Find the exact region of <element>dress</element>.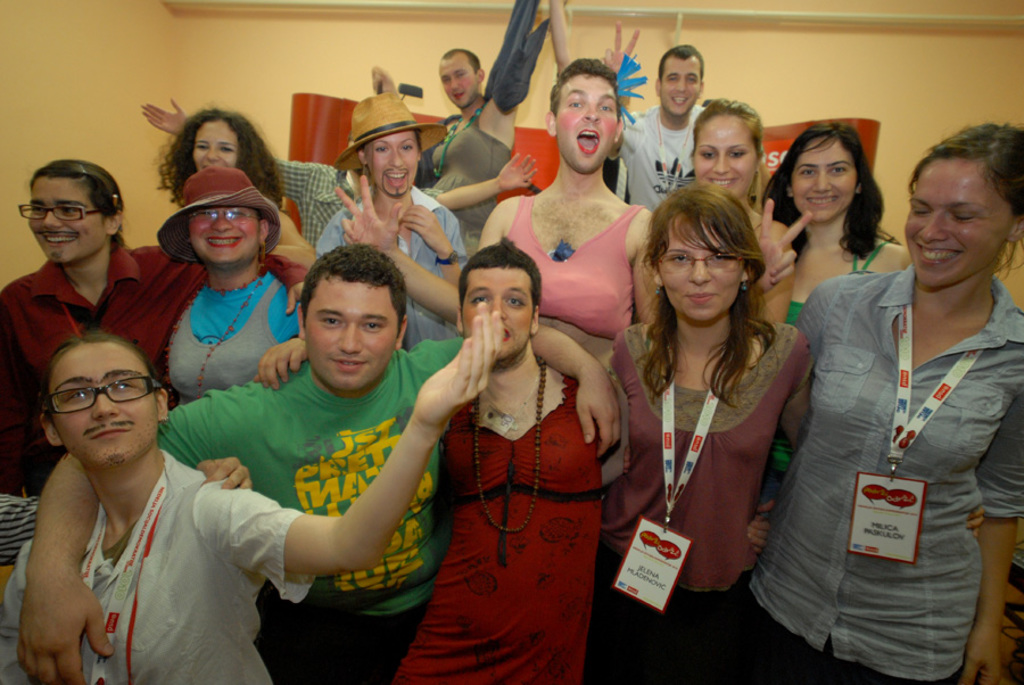
Exact region: crop(605, 325, 809, 684).
